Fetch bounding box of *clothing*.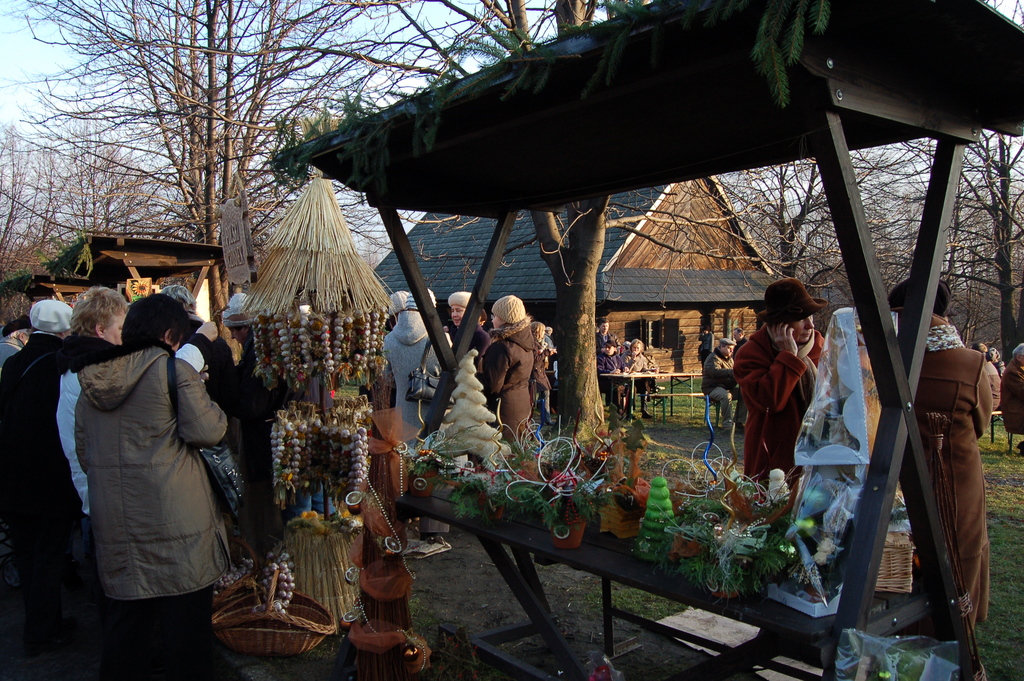
Bbox: box=[1002, 363, 1023, 439].
